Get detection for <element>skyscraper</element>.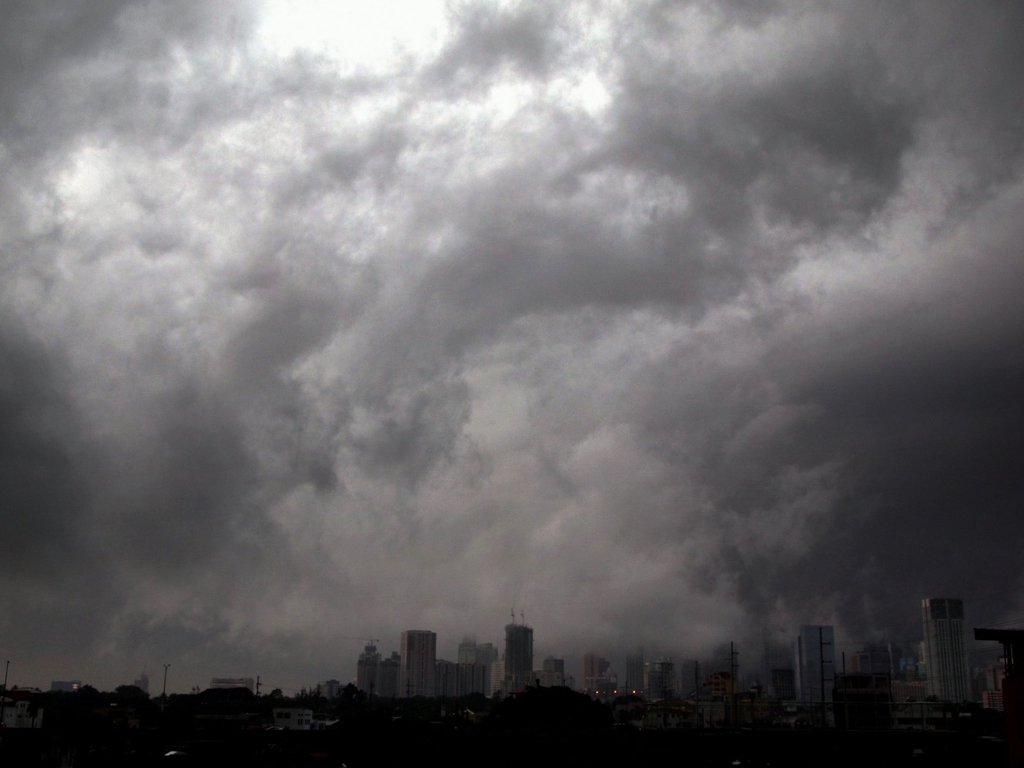
Detection: region(919, 593, 973, 710).
